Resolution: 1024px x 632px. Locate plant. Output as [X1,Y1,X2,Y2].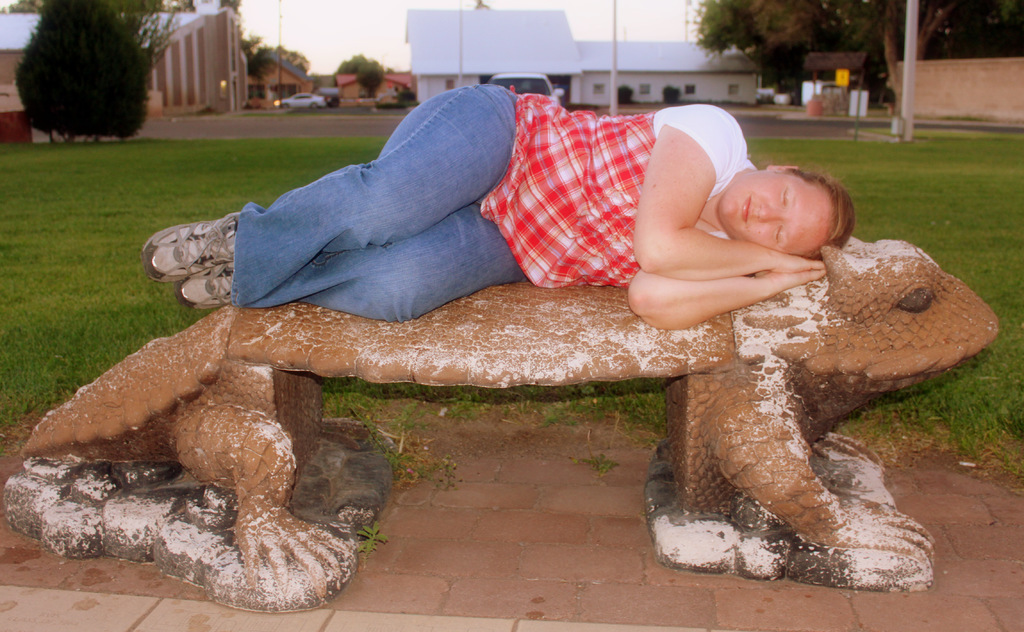
[365,422,422,478].
